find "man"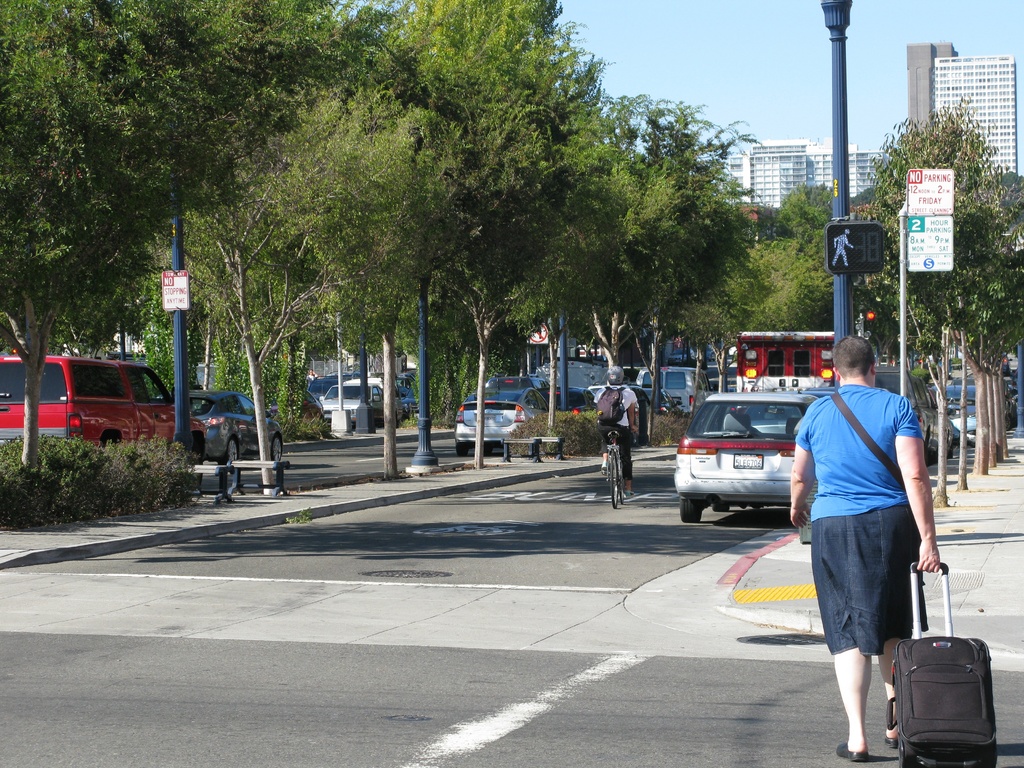
bbox=[601, 365, 637, 497]
